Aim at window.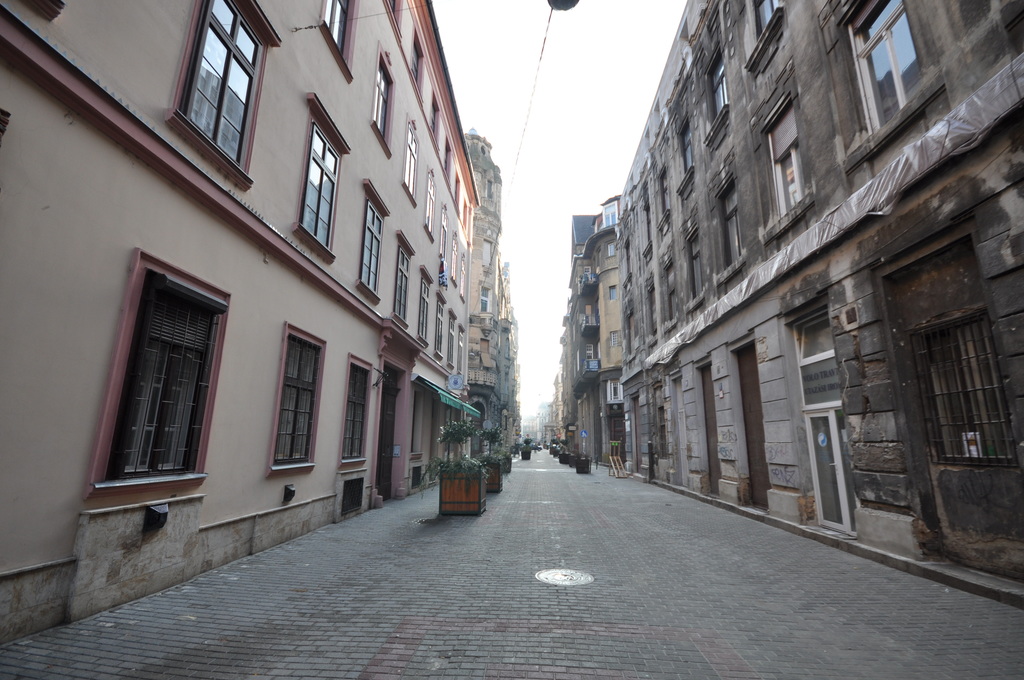
Aimed at bbox(717, 177, 743, 266).
